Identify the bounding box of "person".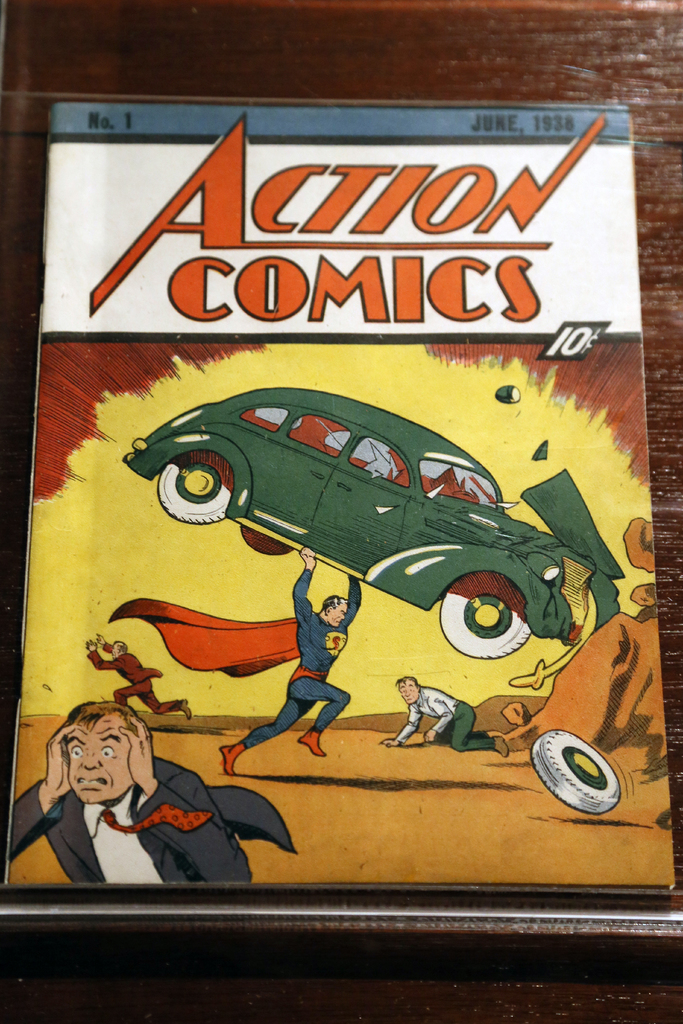
box=[81, 633, 193, 720].
